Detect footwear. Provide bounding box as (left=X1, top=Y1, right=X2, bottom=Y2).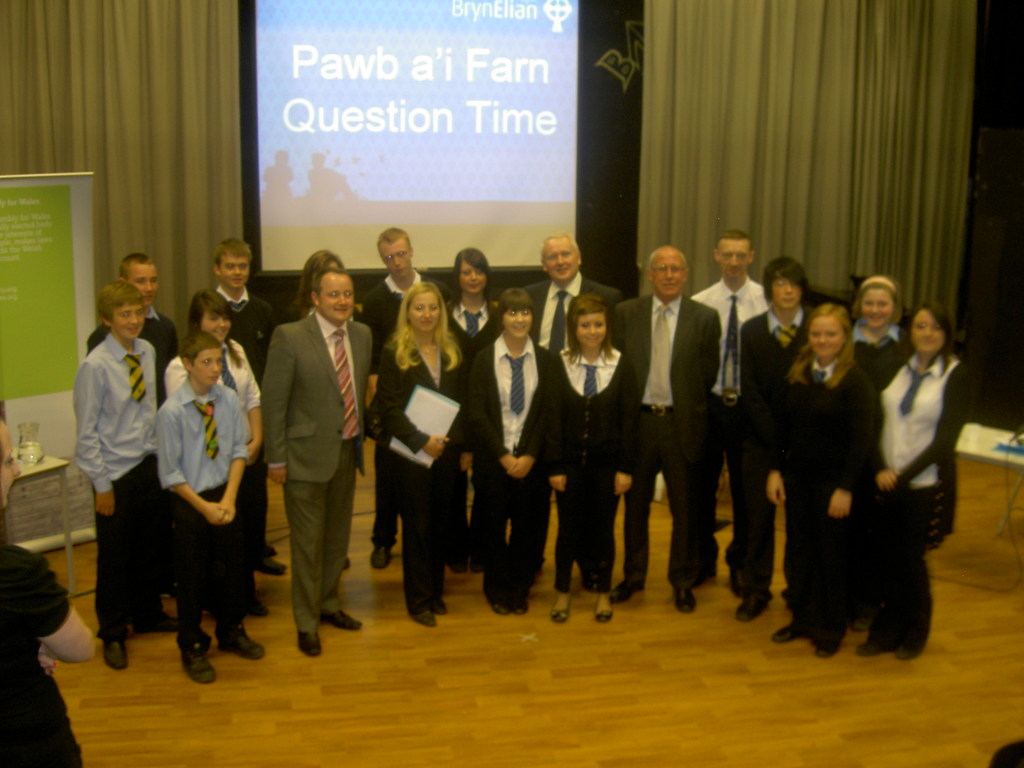
(left=320, top=611, right=361, bottom=627).
